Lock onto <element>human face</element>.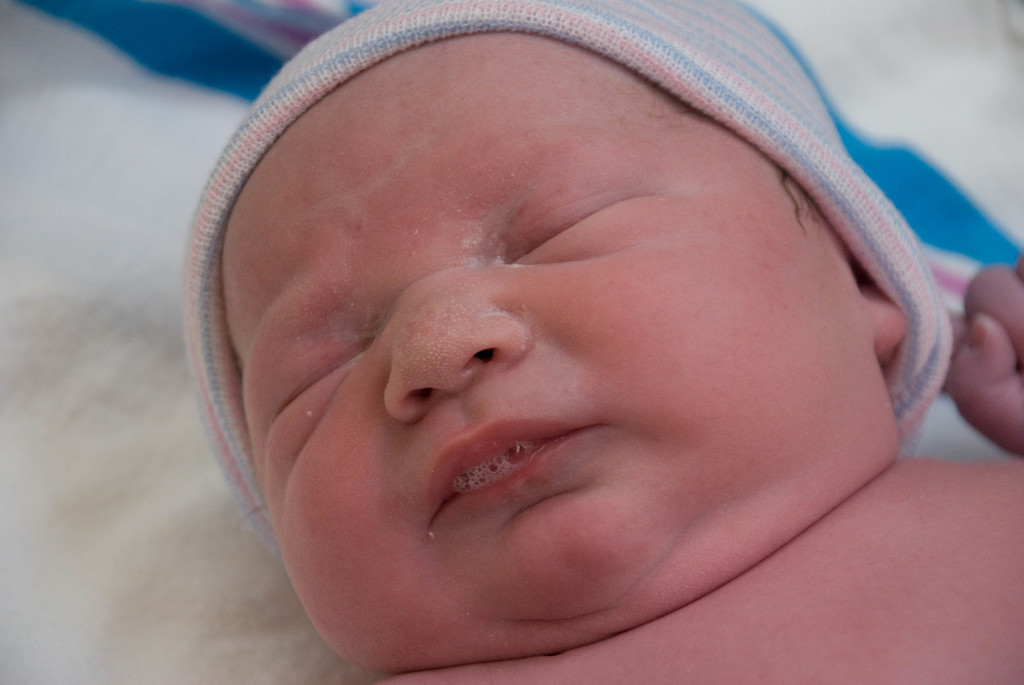
Locked: <region>221, 33, 863, 662</region>.
